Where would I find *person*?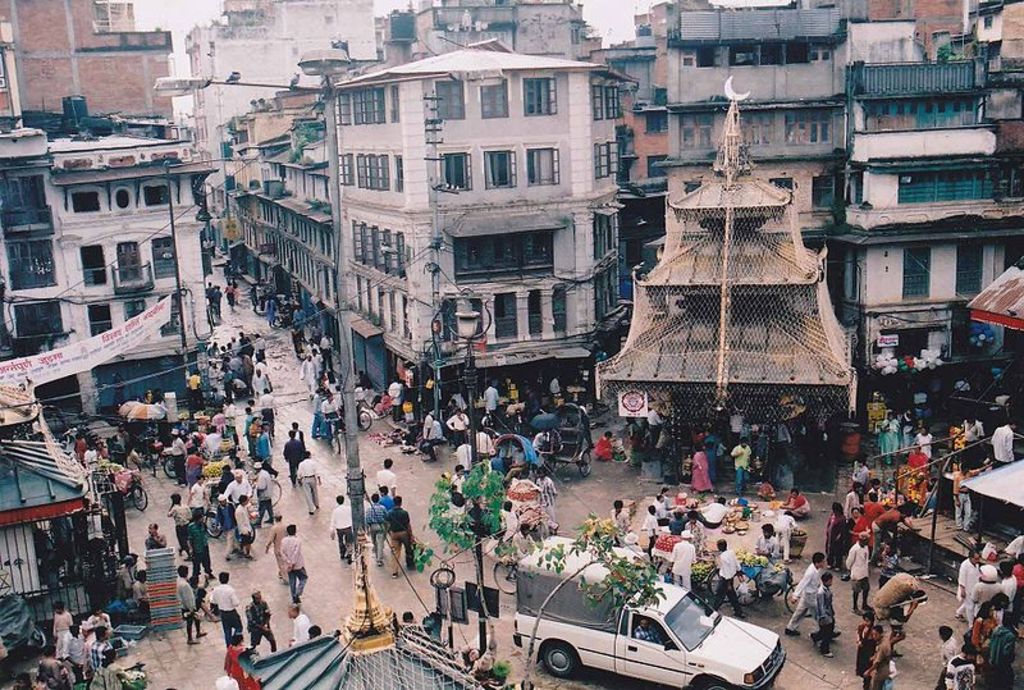
At [178, 567, 198, 641].
